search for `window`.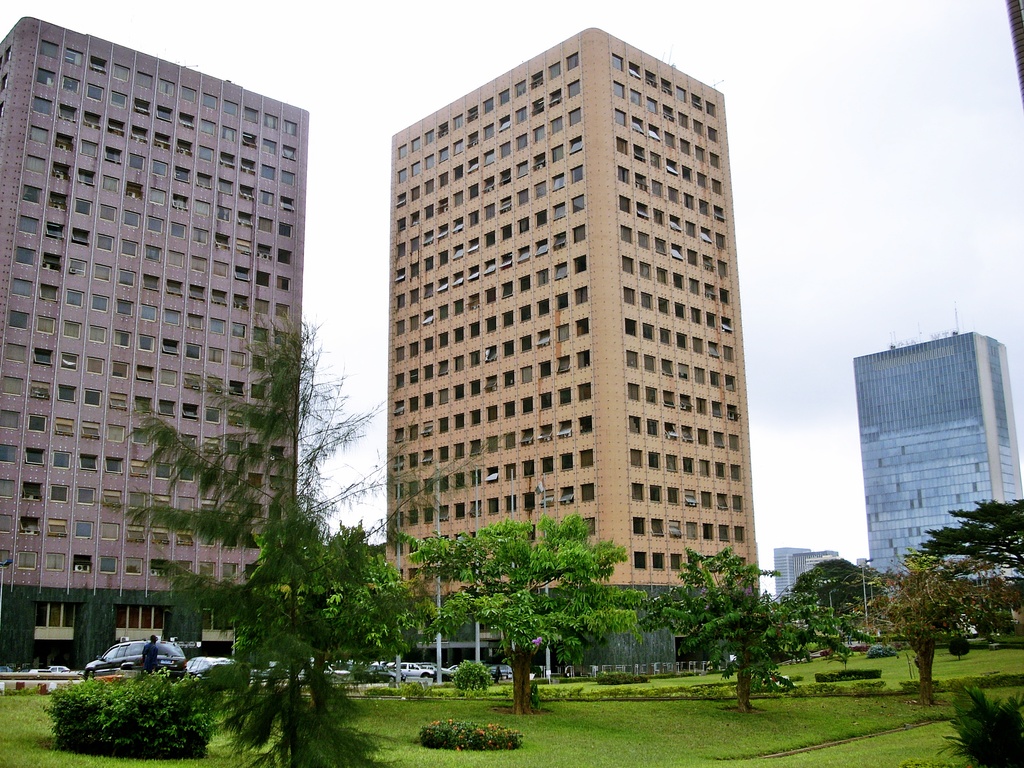
Found at <region>550, 87, 562, 107</region>.
